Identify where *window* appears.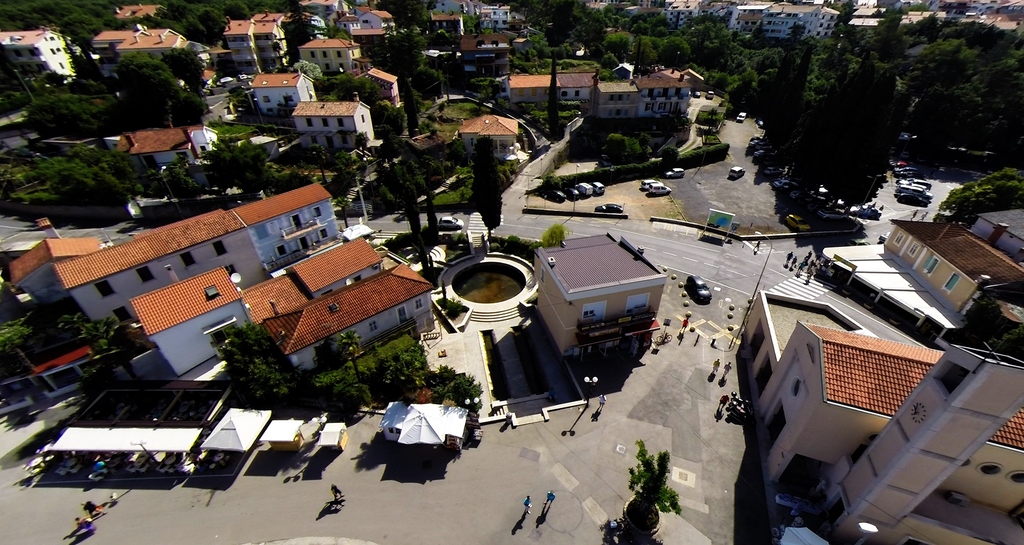
Appears at crop(319, 229, 329, 241).
